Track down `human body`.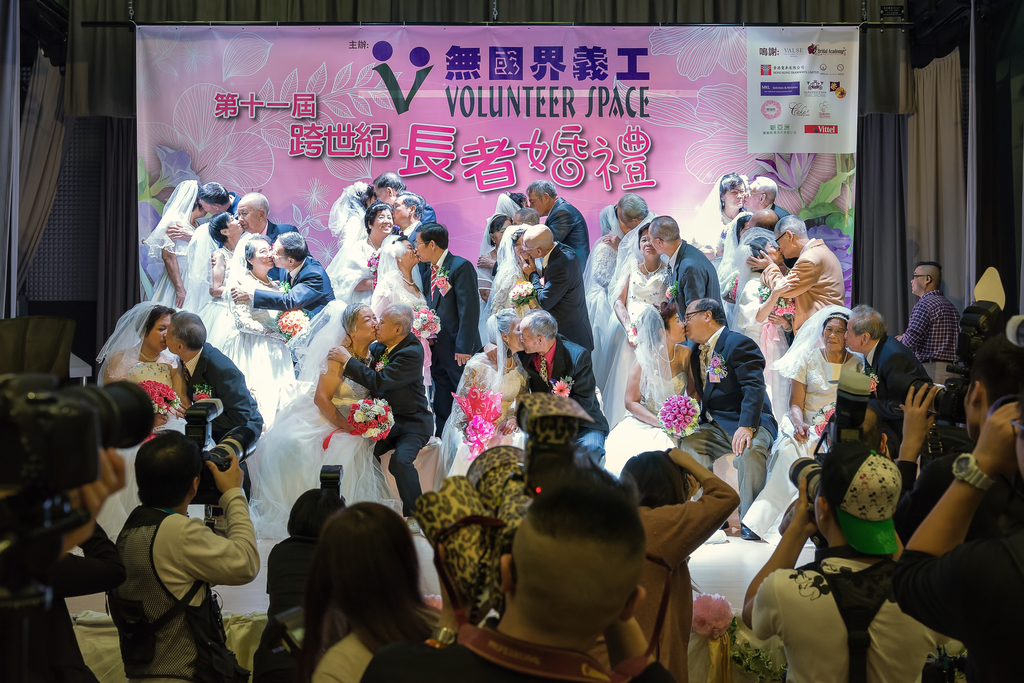
Tracked to <region>253, 481, 348, 679</region>.
